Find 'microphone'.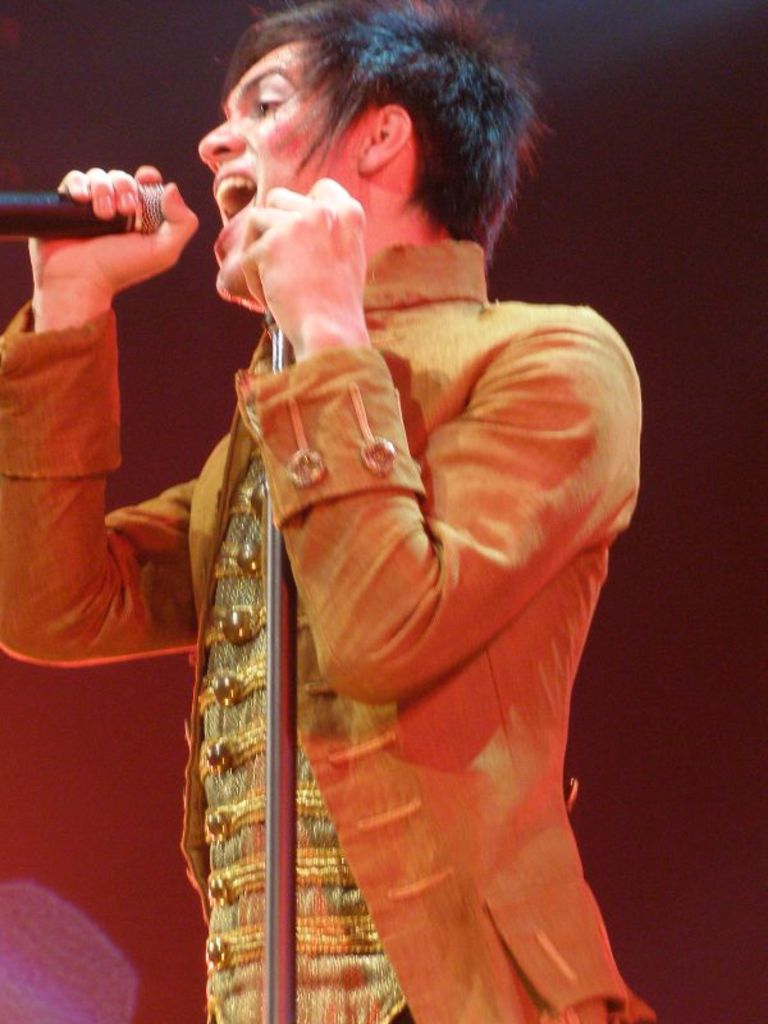
{"x1": 0, "y1": 172, "x2": 172, "y2": 242}.
